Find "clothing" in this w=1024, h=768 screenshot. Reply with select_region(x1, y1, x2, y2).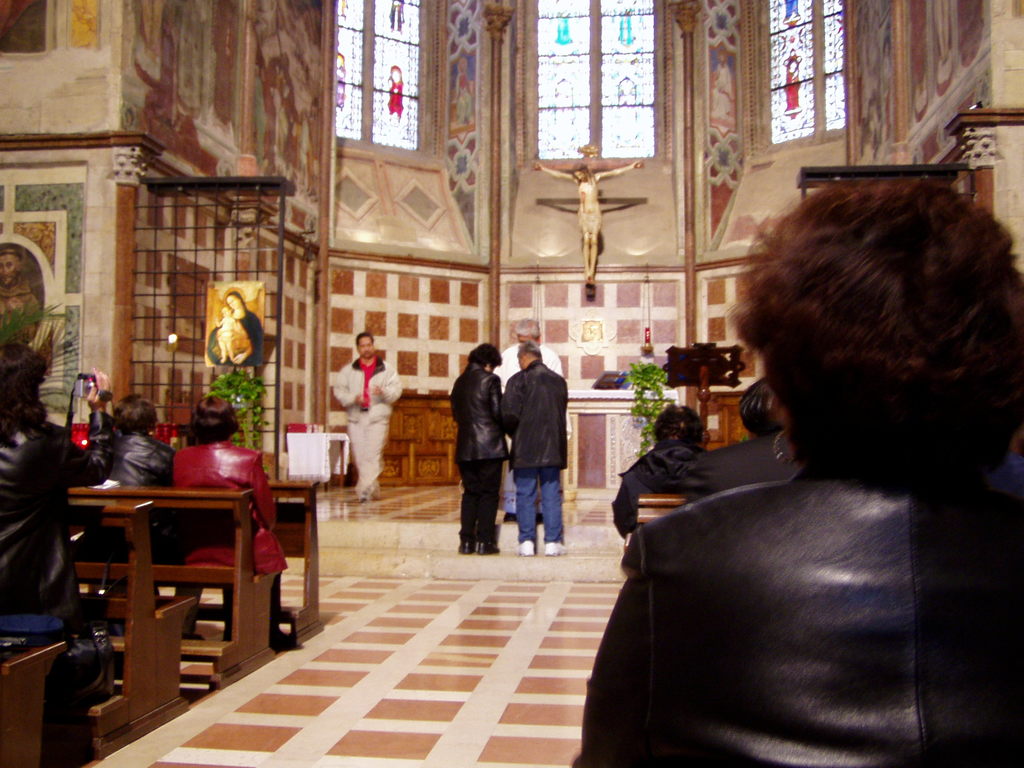
select_region(454, 358, 506, 544).
